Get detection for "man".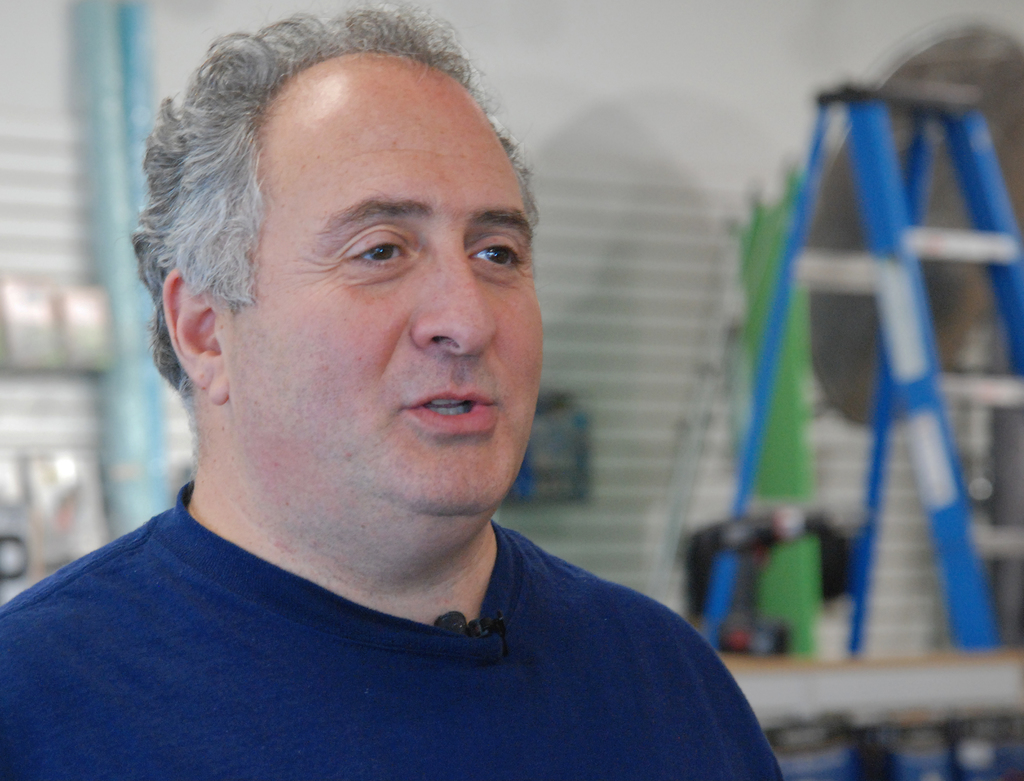
Detection: detection(0, 6, 788, 780).
